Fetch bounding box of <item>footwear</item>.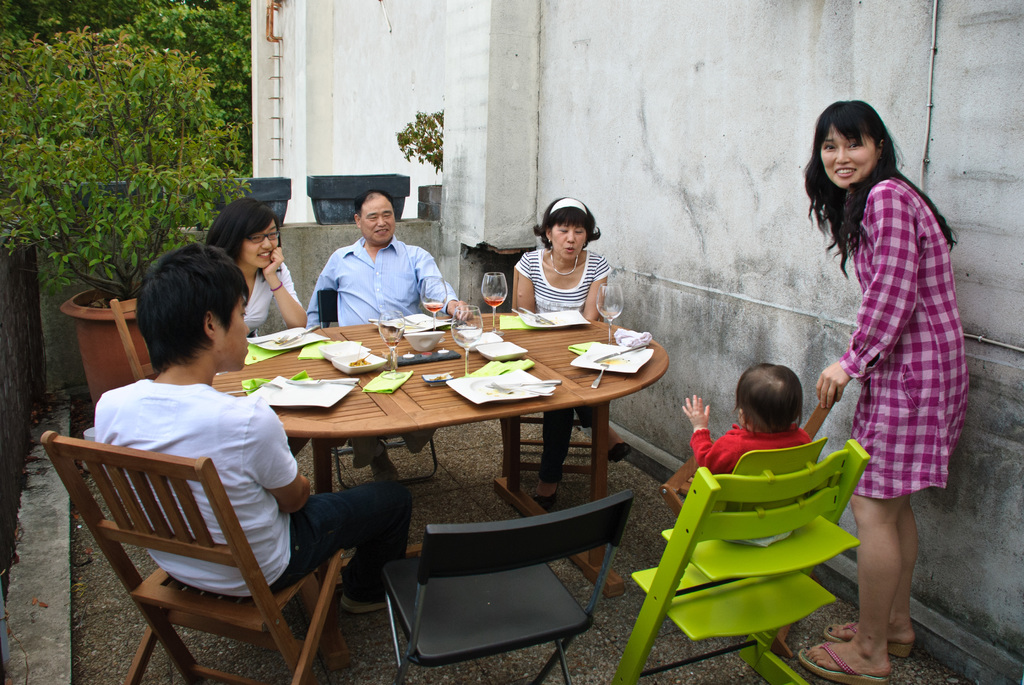
Bbox: BBox(342, 437, 354, 447).
